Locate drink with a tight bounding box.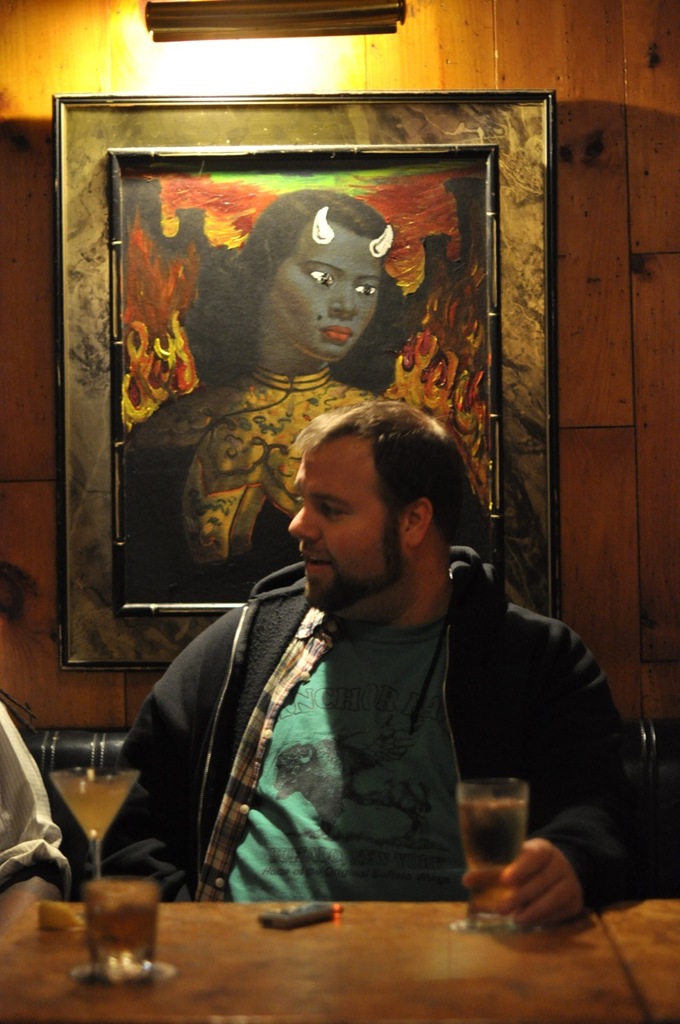
[x1=66, y1=871, x2=163, y2=990].
